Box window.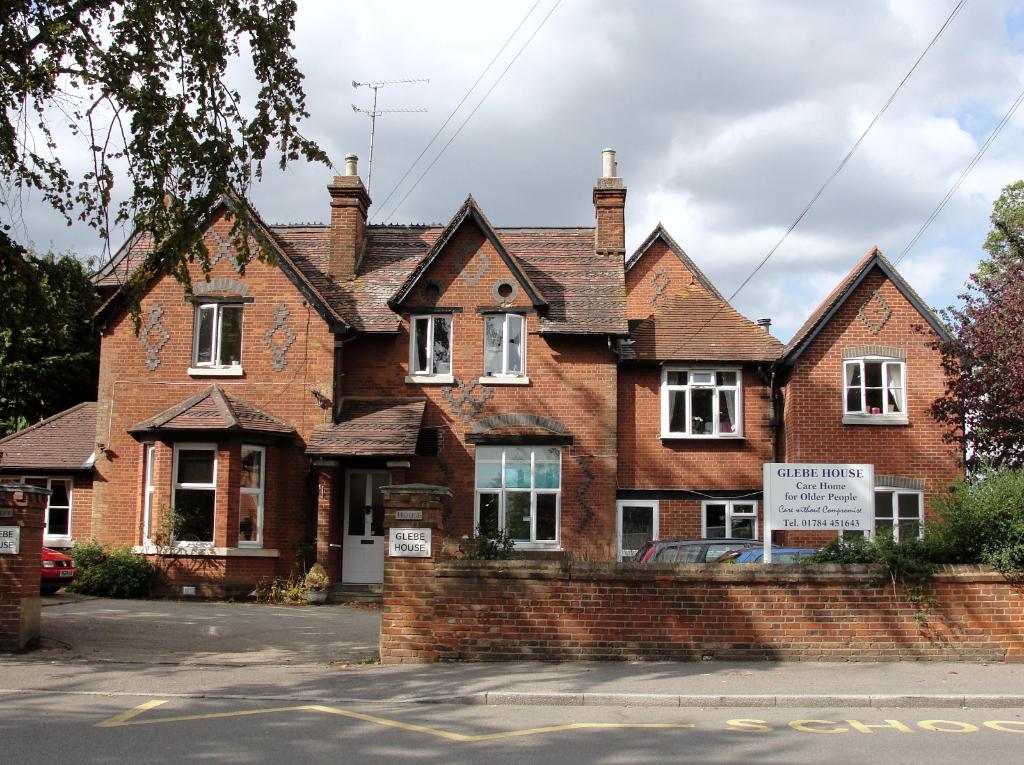
0/472/74/546.
